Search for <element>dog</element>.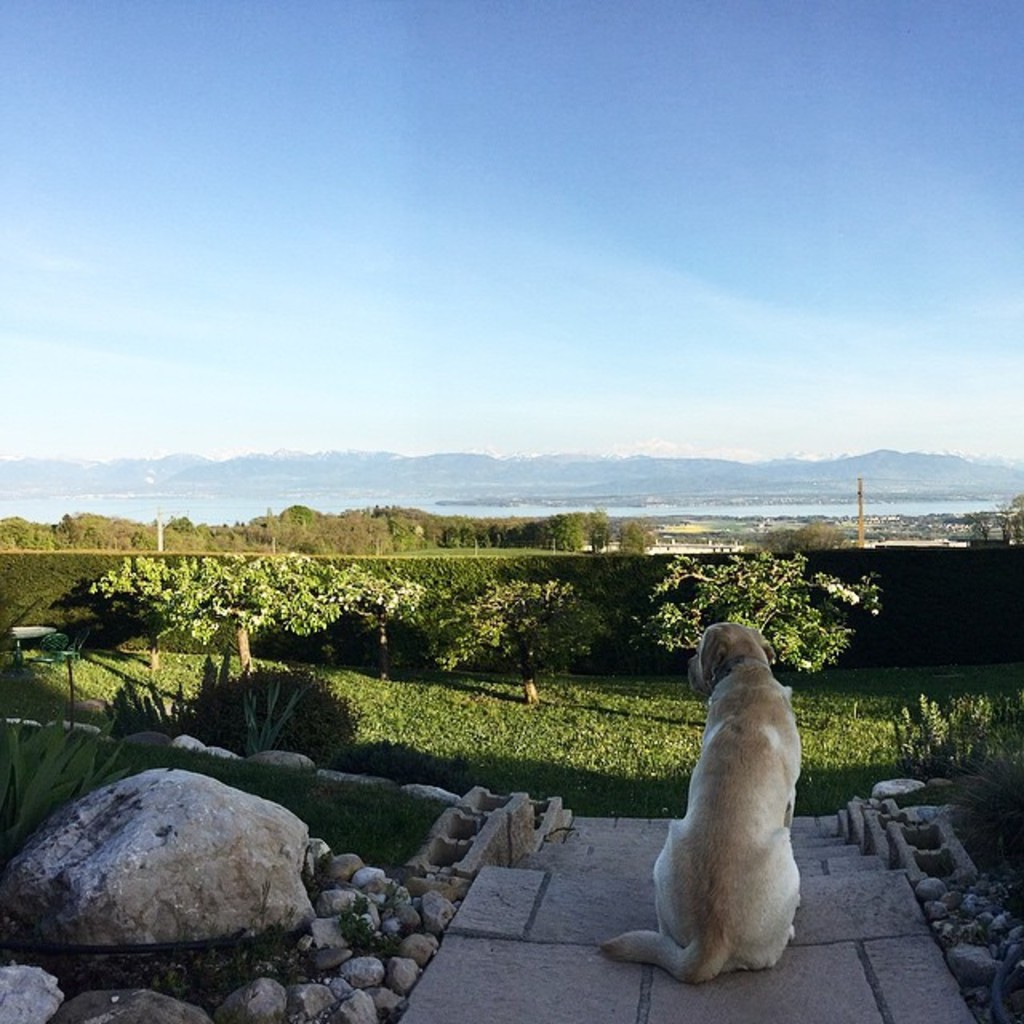
Found at {"left": 602, "top": 626, "right": 806, "bottom": 984}.
